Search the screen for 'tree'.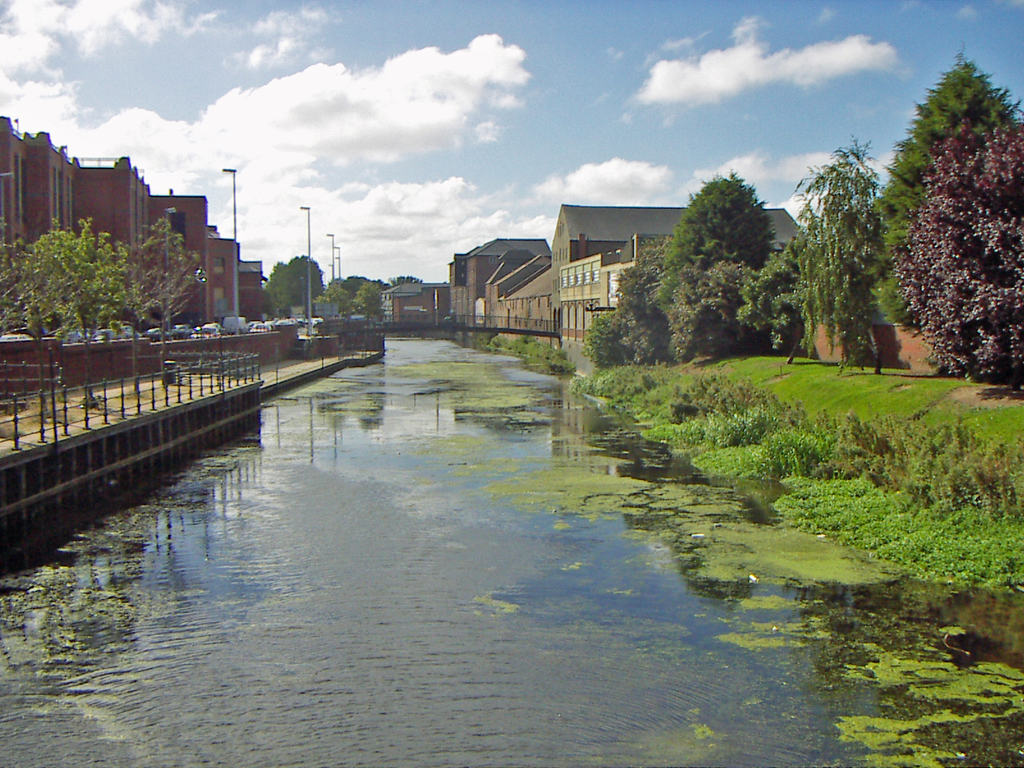
Found at 865:63:1016:332.
